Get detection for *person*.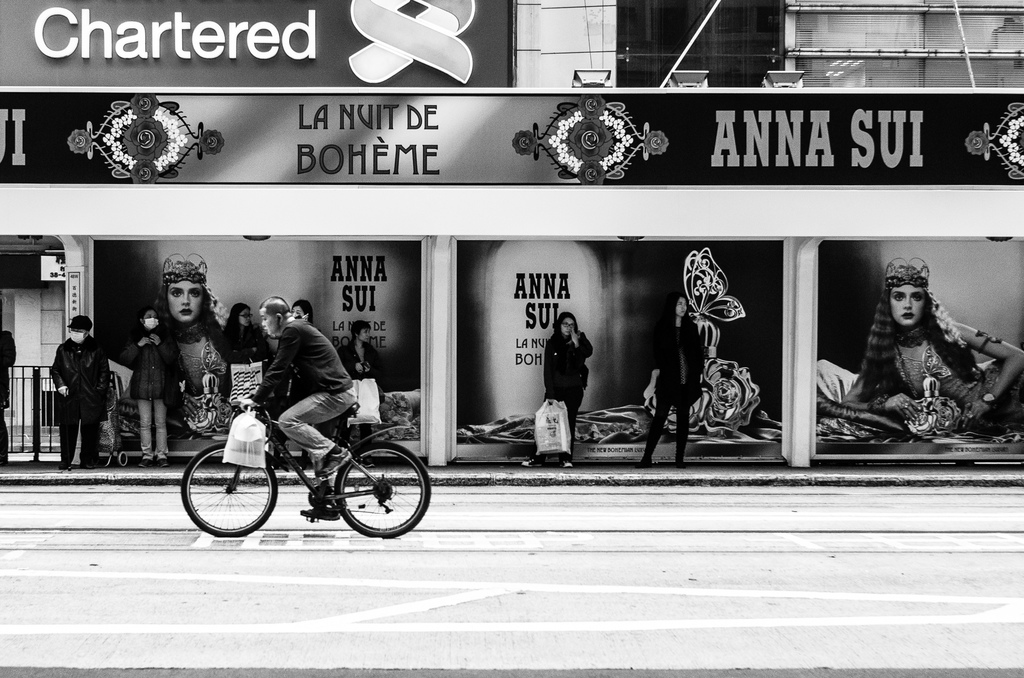
Detection: 824,254,1023,434.
